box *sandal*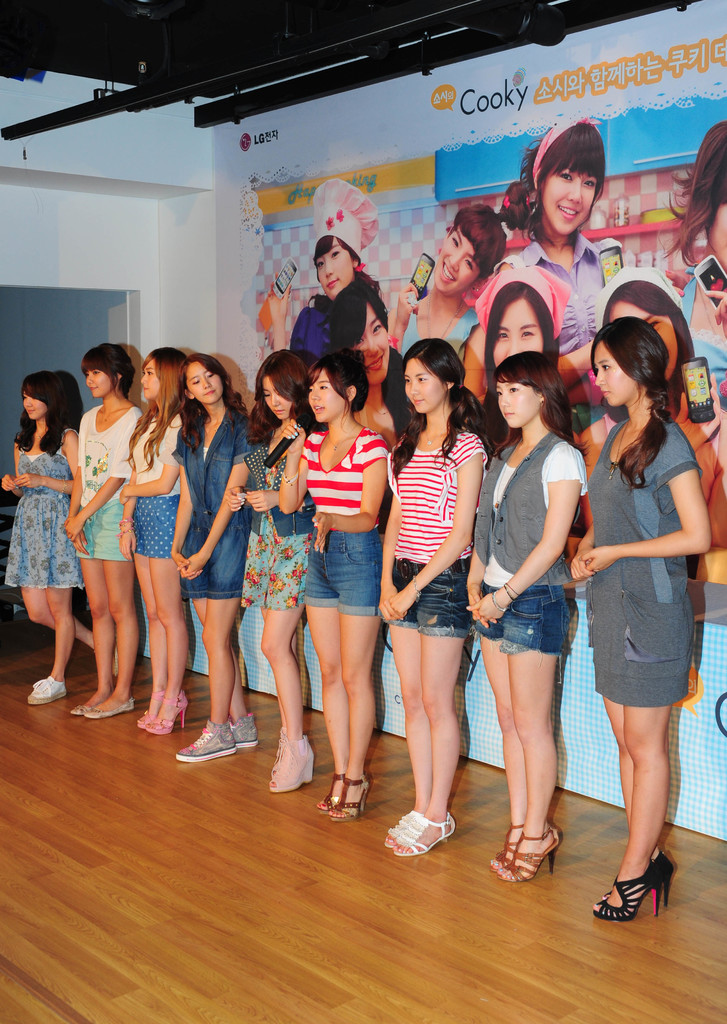
left=390, top=807, right=456, bottom=856
